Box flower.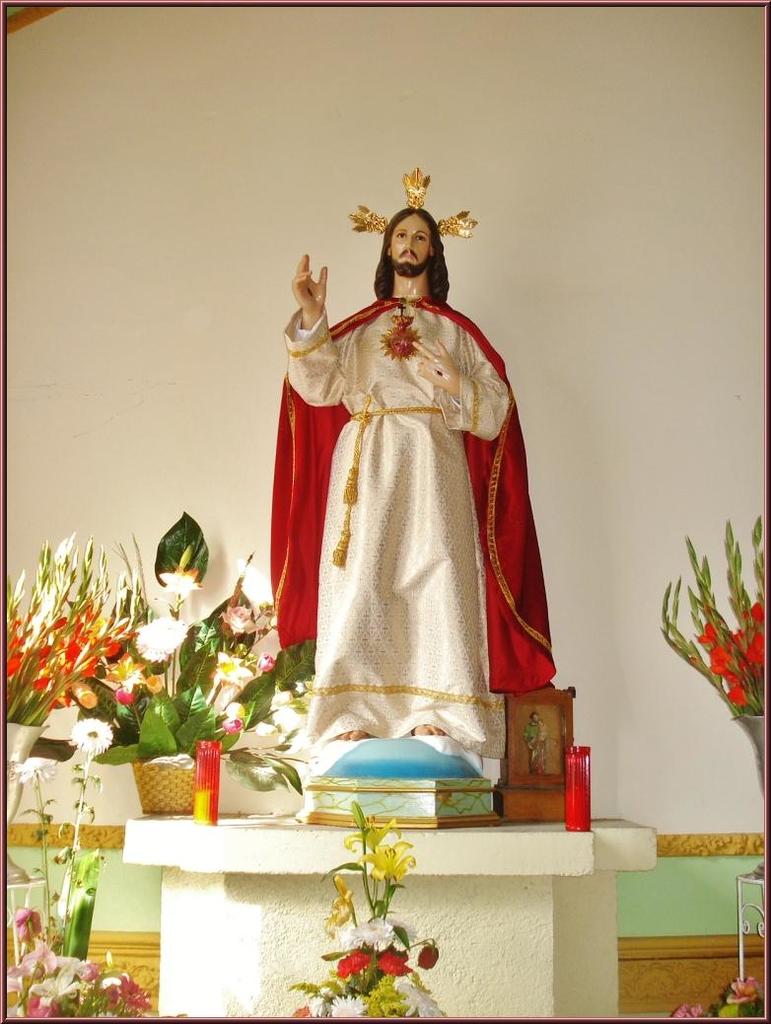
bbox=(256, 650, 274, 677).
